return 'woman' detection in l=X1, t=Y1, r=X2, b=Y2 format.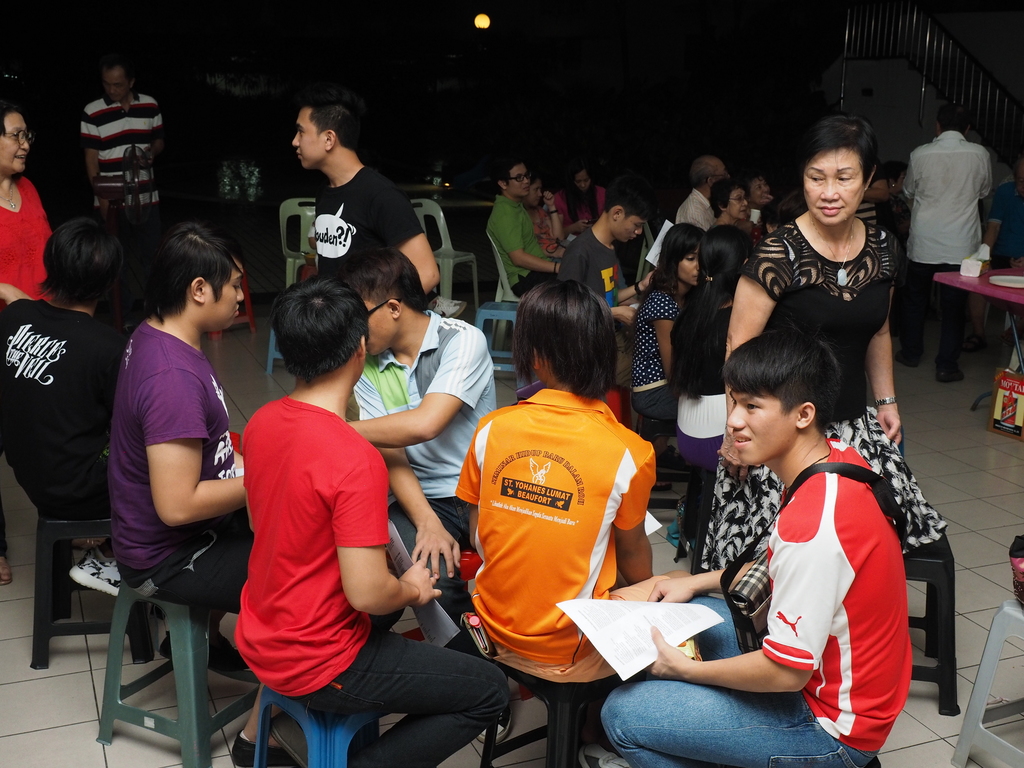
l=631, t=221, r=707, b=498.
